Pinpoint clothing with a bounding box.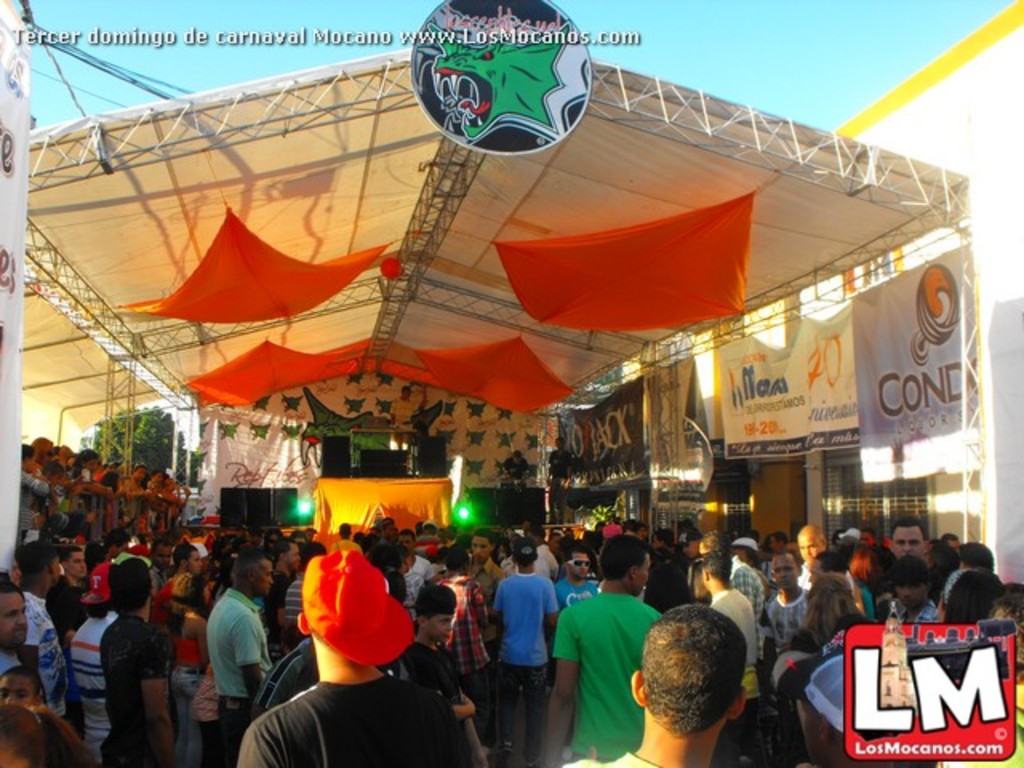
149/574/206/744.
